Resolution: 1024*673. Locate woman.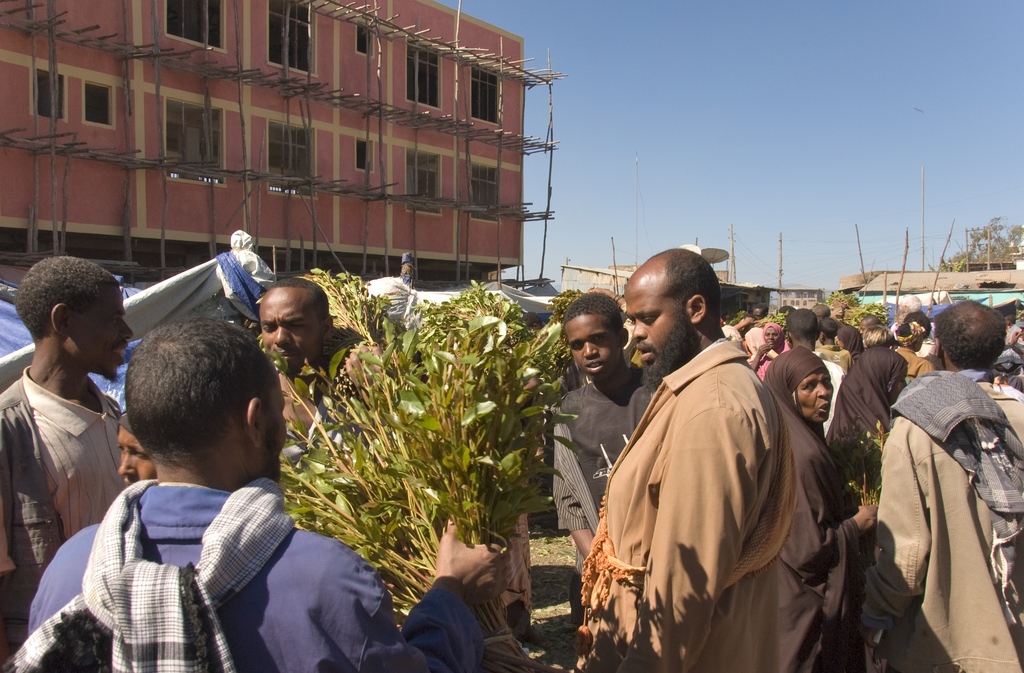
(x1=837, y1=324, x2=865, y2=367).
